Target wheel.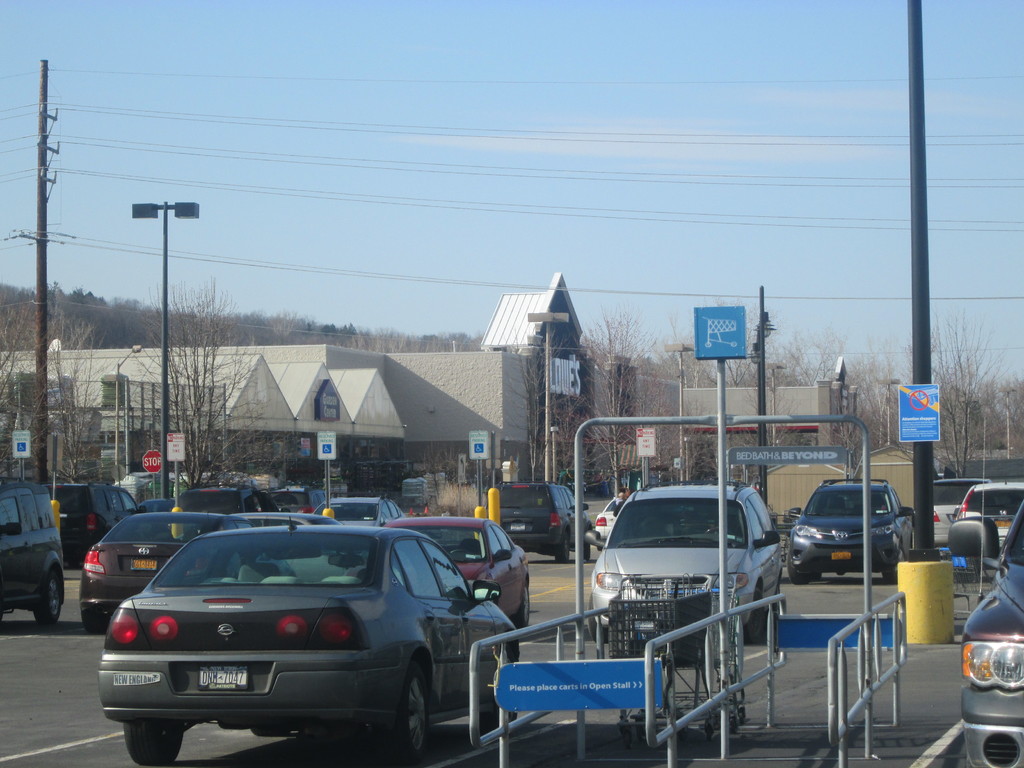
Target region: 586,588,612,642.
